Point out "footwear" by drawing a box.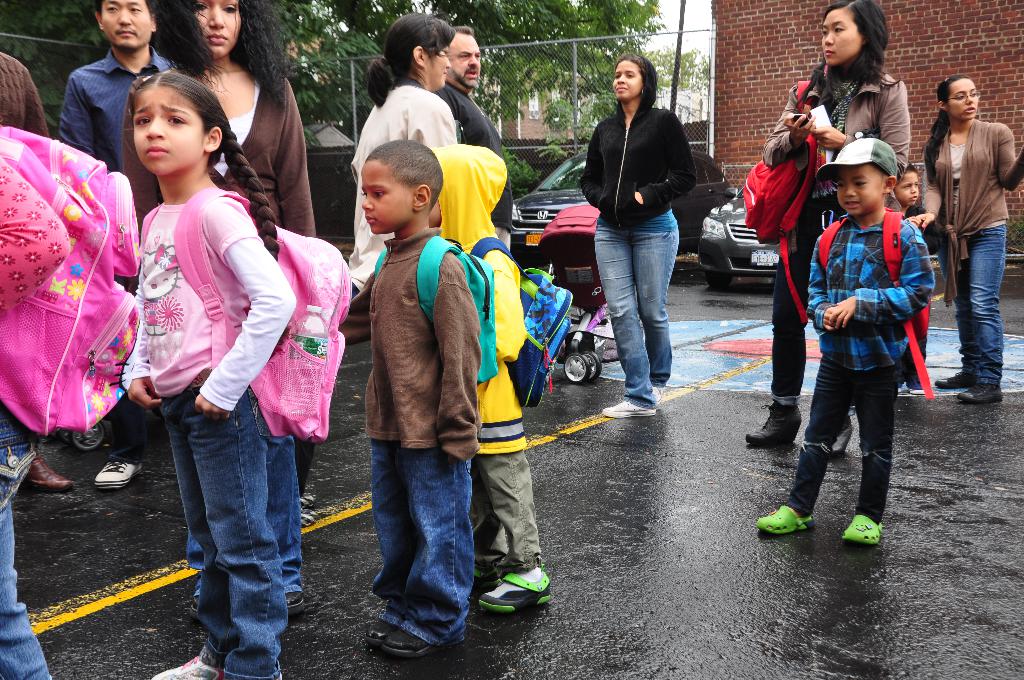
<box>753,501,819,538</box>.
